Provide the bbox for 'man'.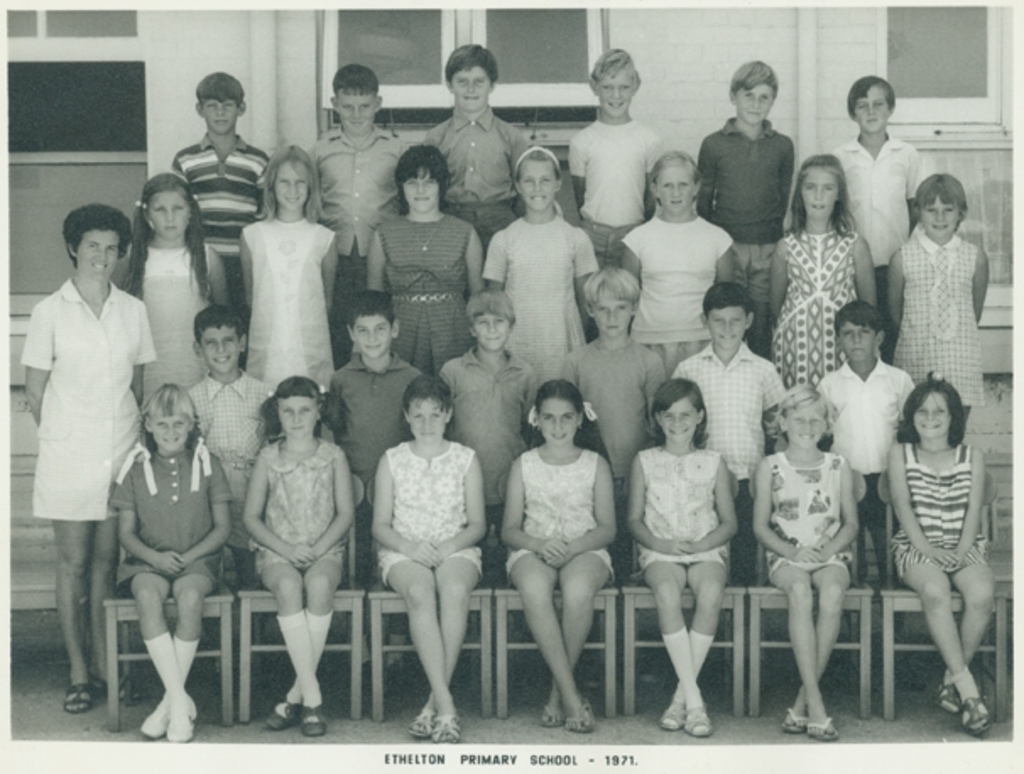
(35, 194, 194, 728).
